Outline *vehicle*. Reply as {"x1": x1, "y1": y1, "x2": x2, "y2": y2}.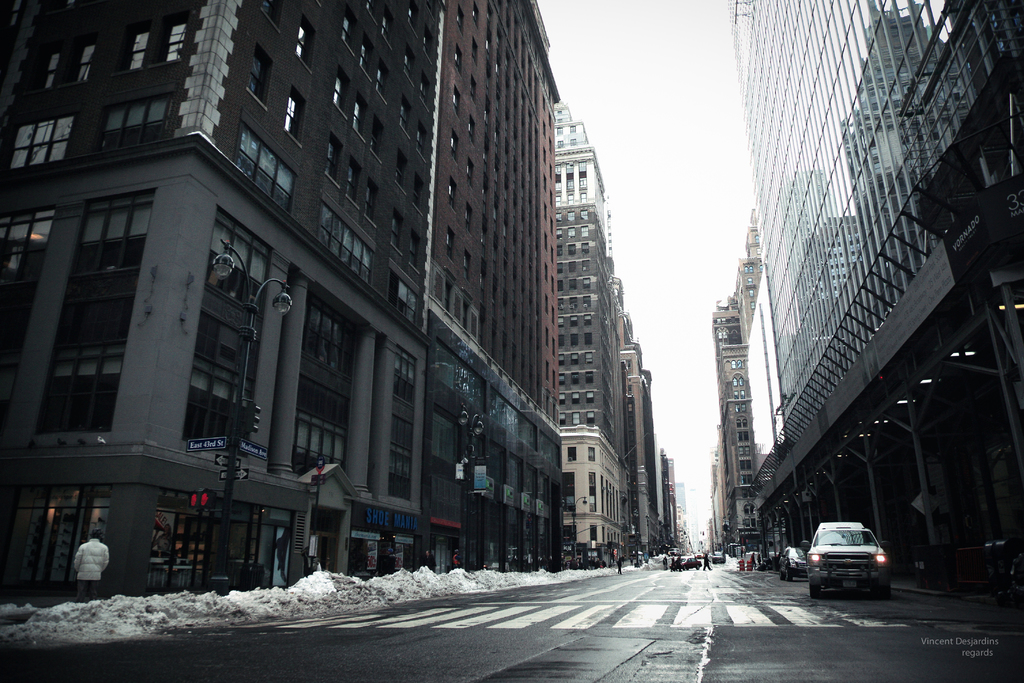
{"x1": 706, "y1": 551, "x2": 727, "y2": 564}.
